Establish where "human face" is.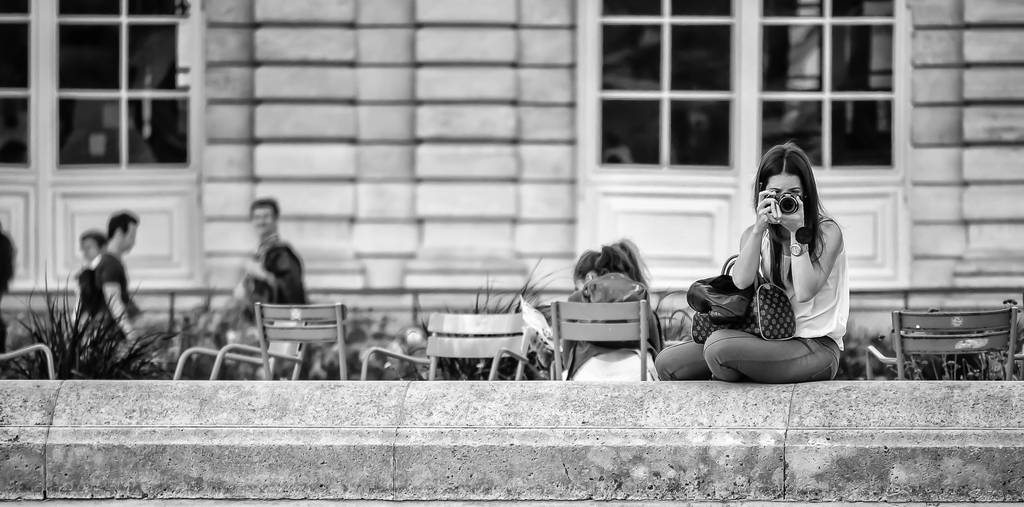
Established at bbox=[123, 223, 136, 253].
